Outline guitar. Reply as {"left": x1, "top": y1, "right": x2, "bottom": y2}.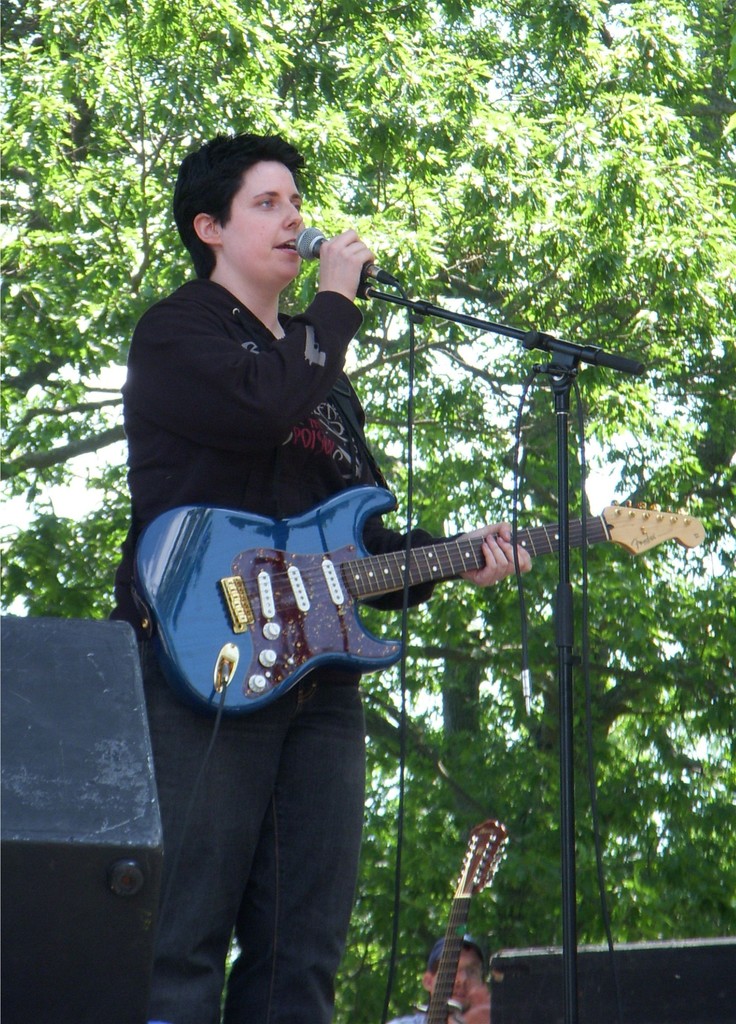
{"left": 121, "top": 477, "right": 573, "bottom": 712}.
